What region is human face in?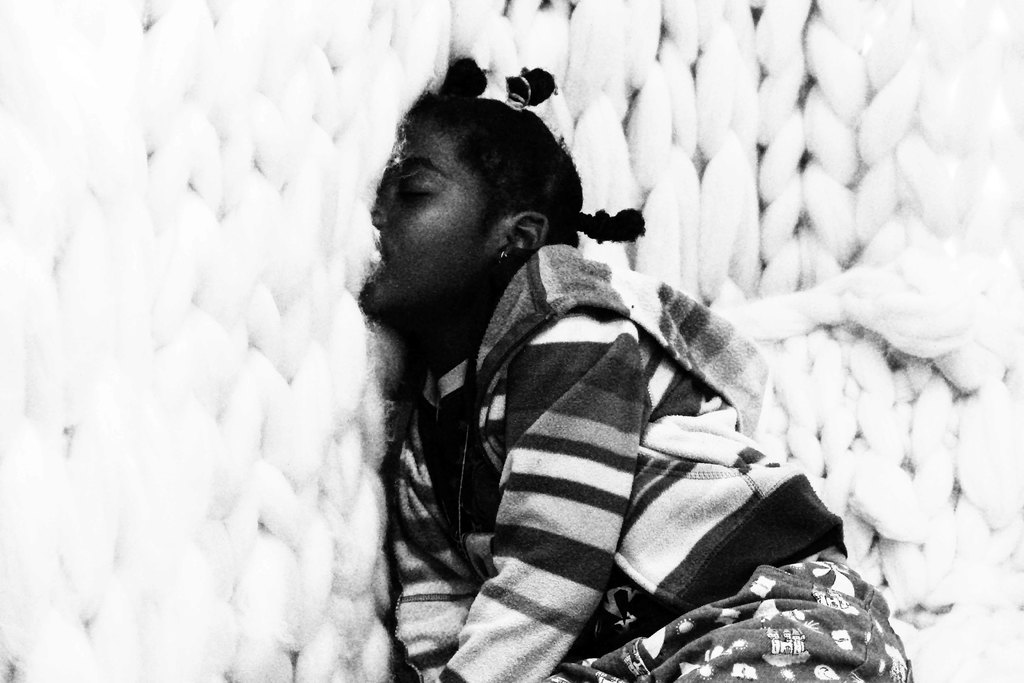
box=[356, 110, 492, 323].
